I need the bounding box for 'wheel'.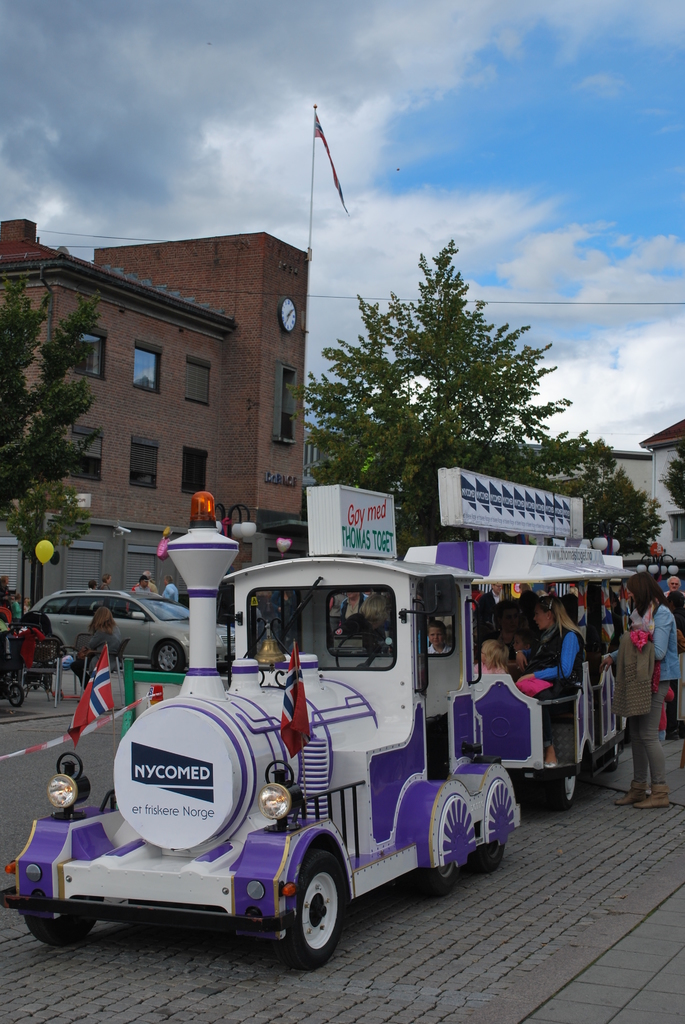
Here it is: (x1=423, y1=865, x2=455, y2=894).
